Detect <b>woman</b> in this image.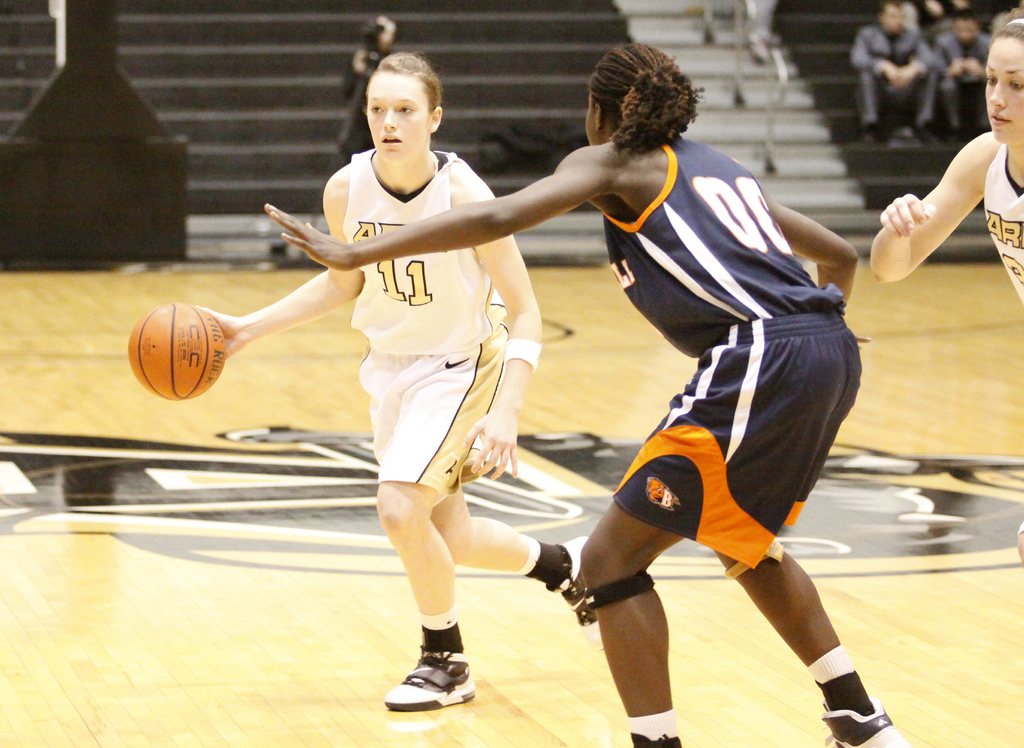
Detection: l=869, t=7, r=1023, b=568.
